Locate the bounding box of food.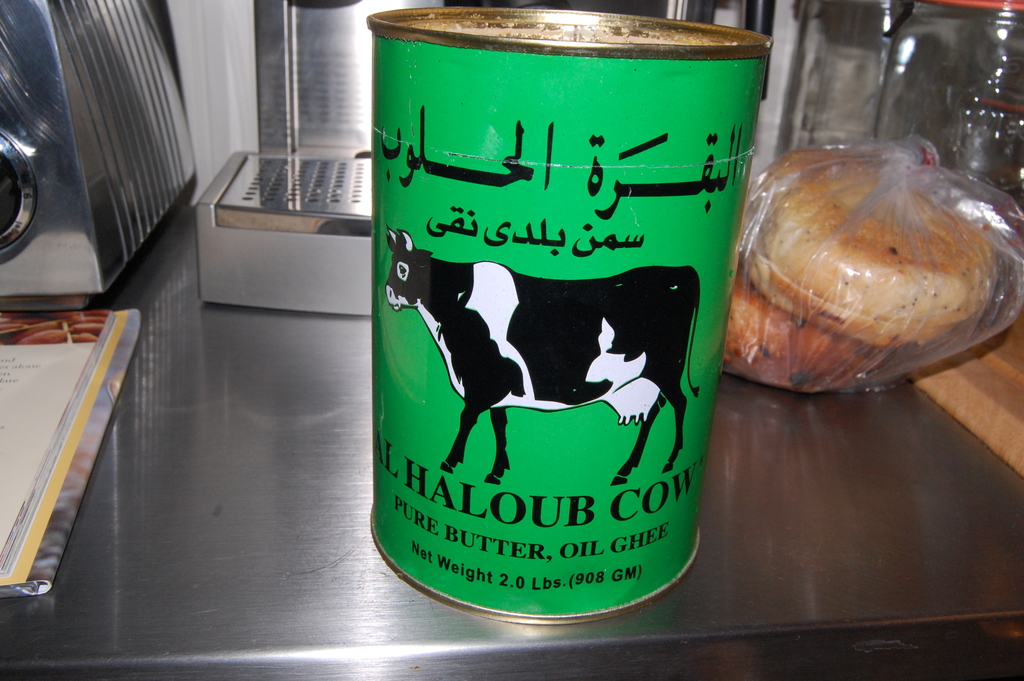
Bounding box: [left=730, top=273, right=885, bottom=398].
